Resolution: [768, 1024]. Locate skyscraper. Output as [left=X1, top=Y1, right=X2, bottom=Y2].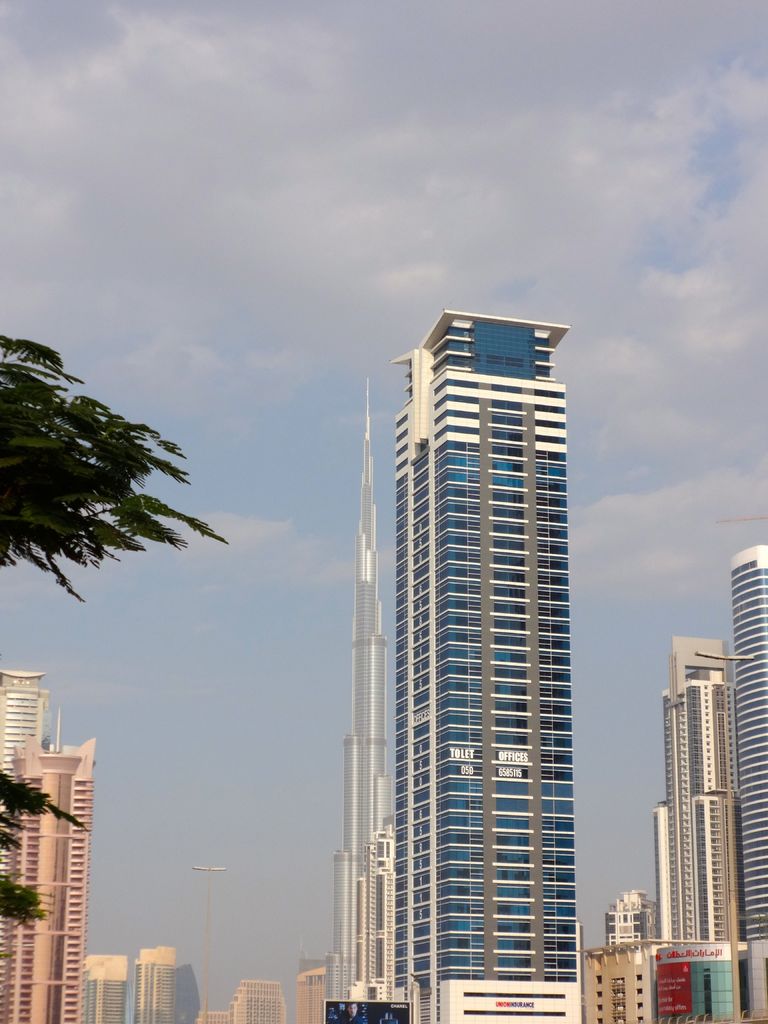
[left=328, top=382, right=394, bottom=1001].
